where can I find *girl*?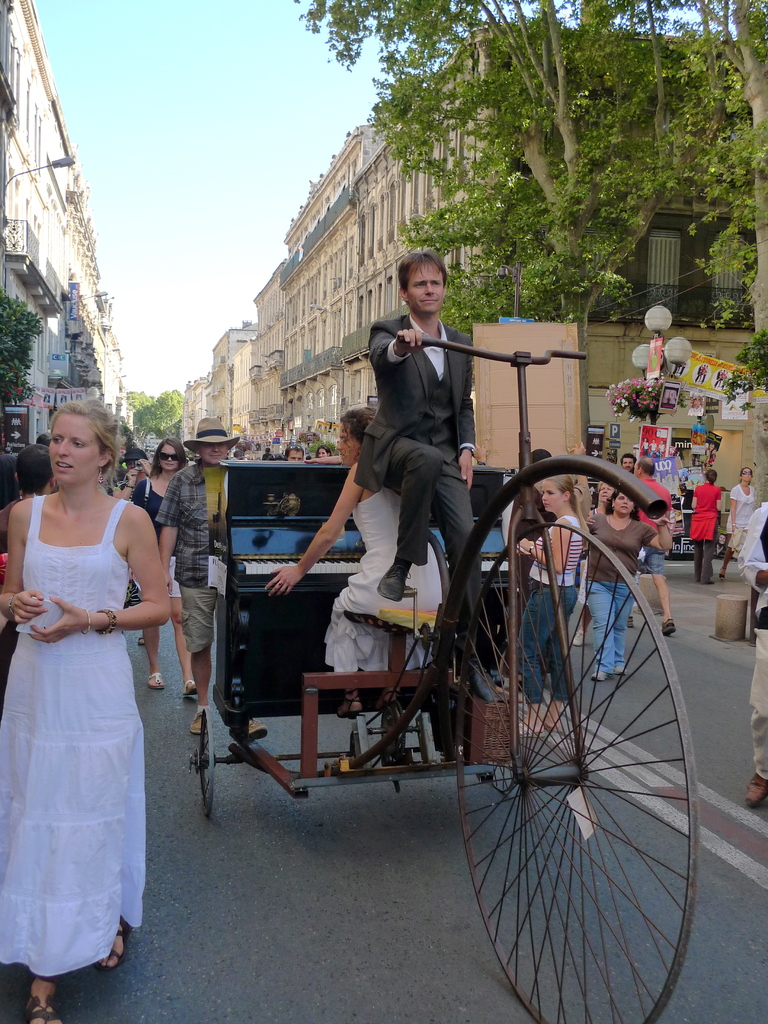
You can find it at {"x1": 138, "y1": 437, "x2": 212, "y2": 689}.
